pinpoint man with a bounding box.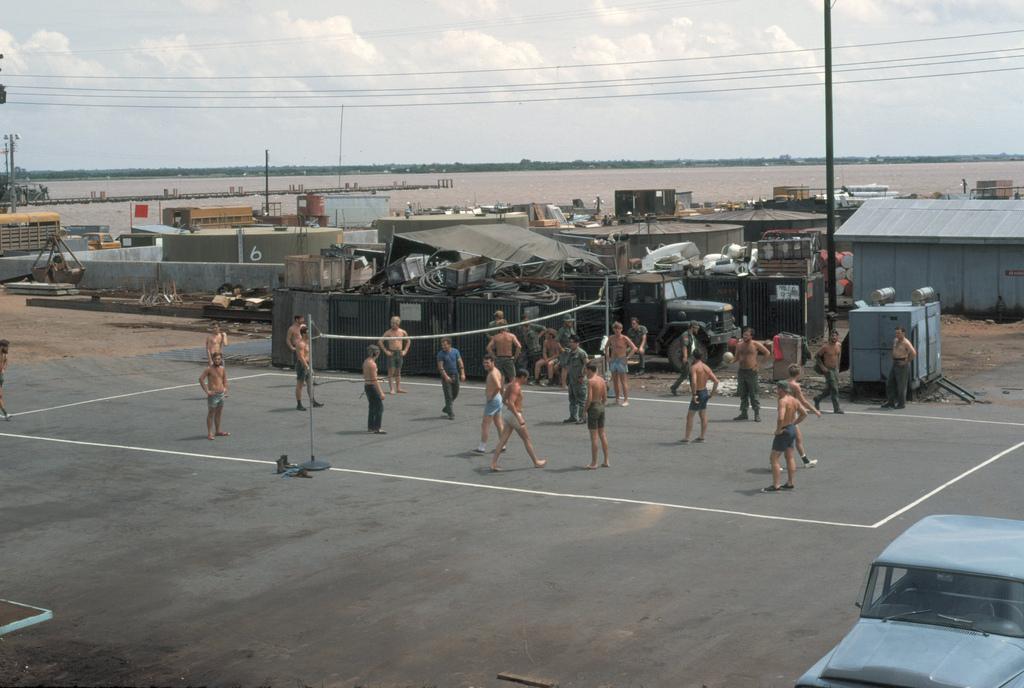
488/321/519/381.
